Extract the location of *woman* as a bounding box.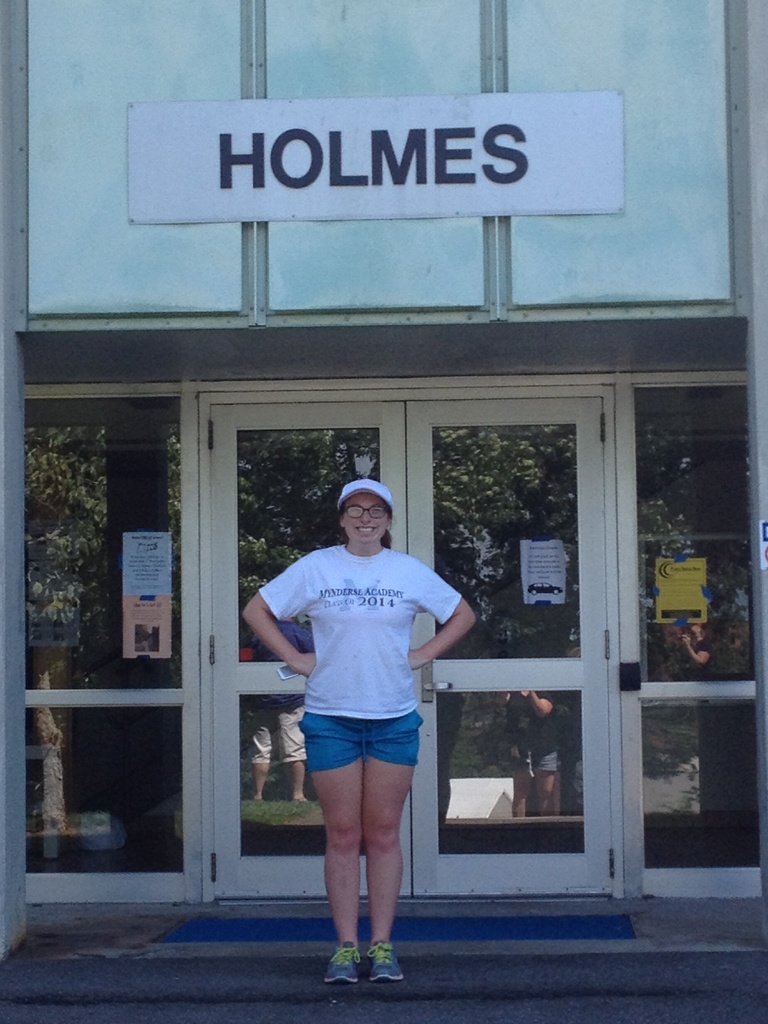
[258, 483, 463, 980].
